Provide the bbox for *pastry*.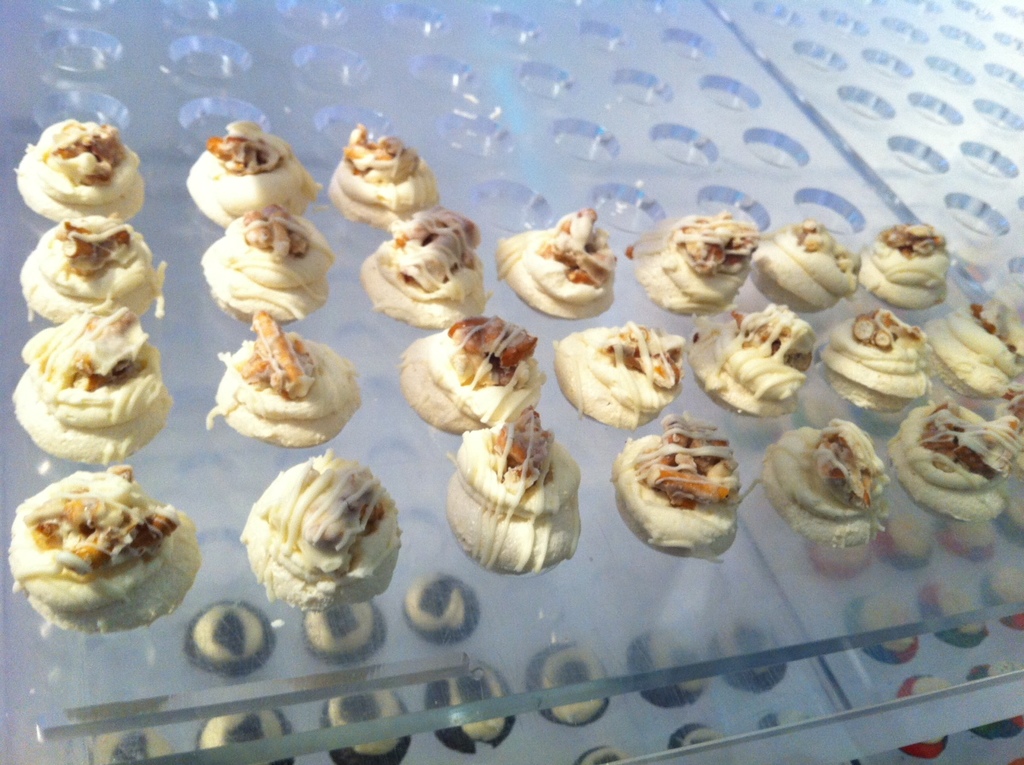
(x1=362, y1=209, x2=498, y2=334).
